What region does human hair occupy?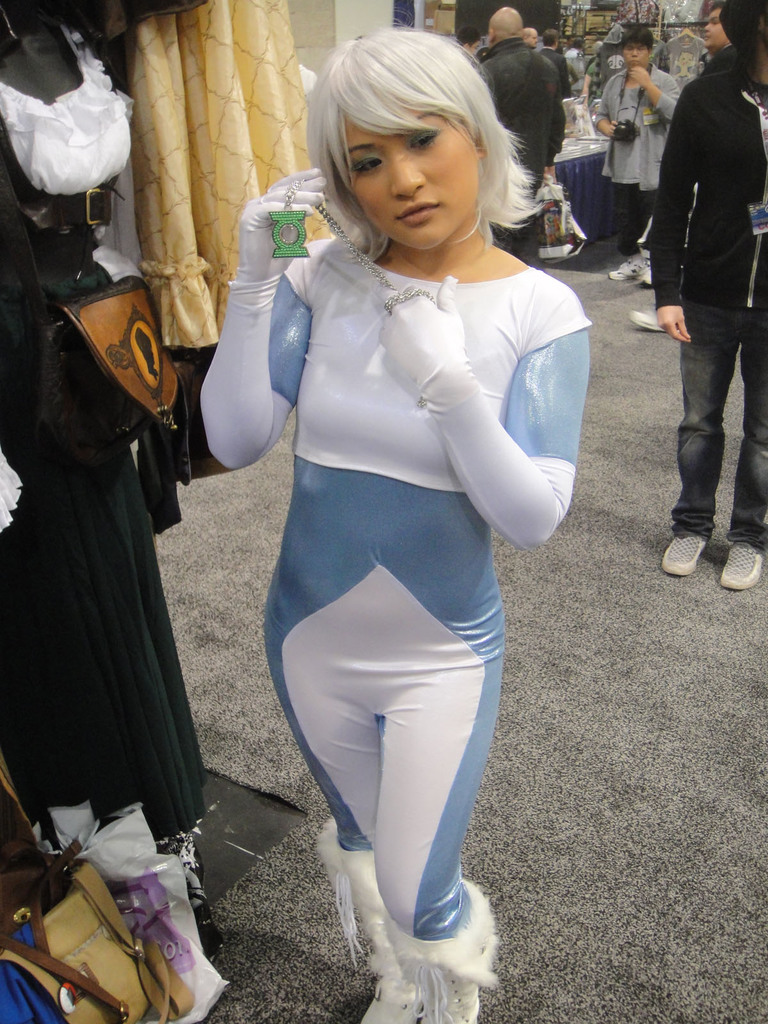
crop(543, 29, 559, 49).
